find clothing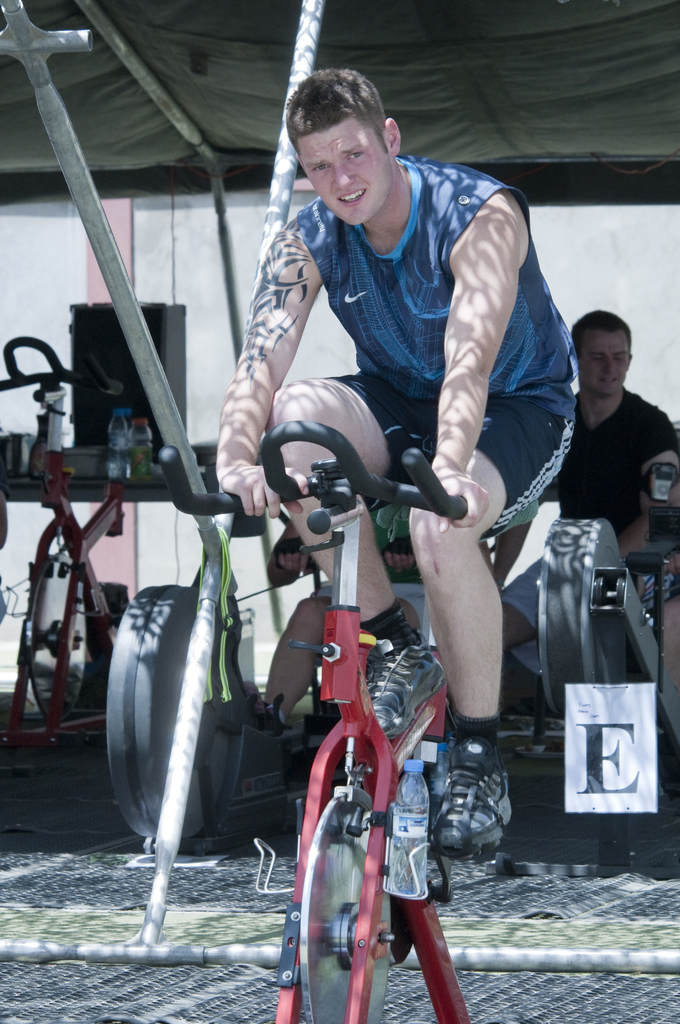
(448,707,507,751)
